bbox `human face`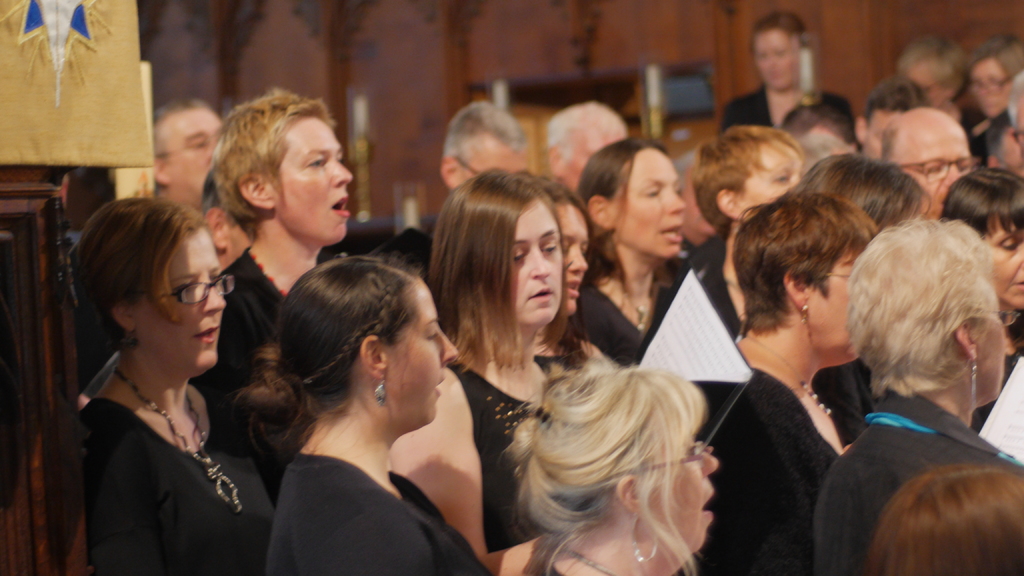
x1=980 y1=227 x2=1023 y2=305
